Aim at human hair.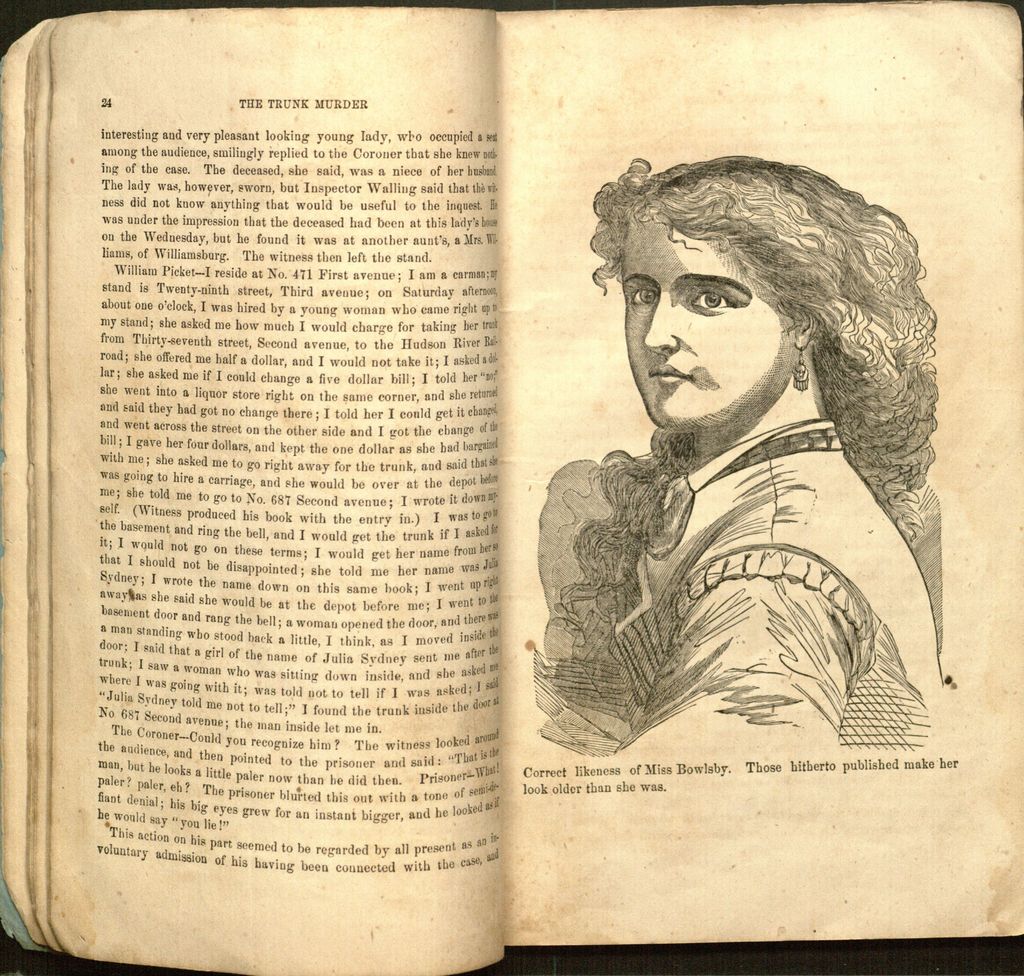
Aimed at 584,136,929,547.
